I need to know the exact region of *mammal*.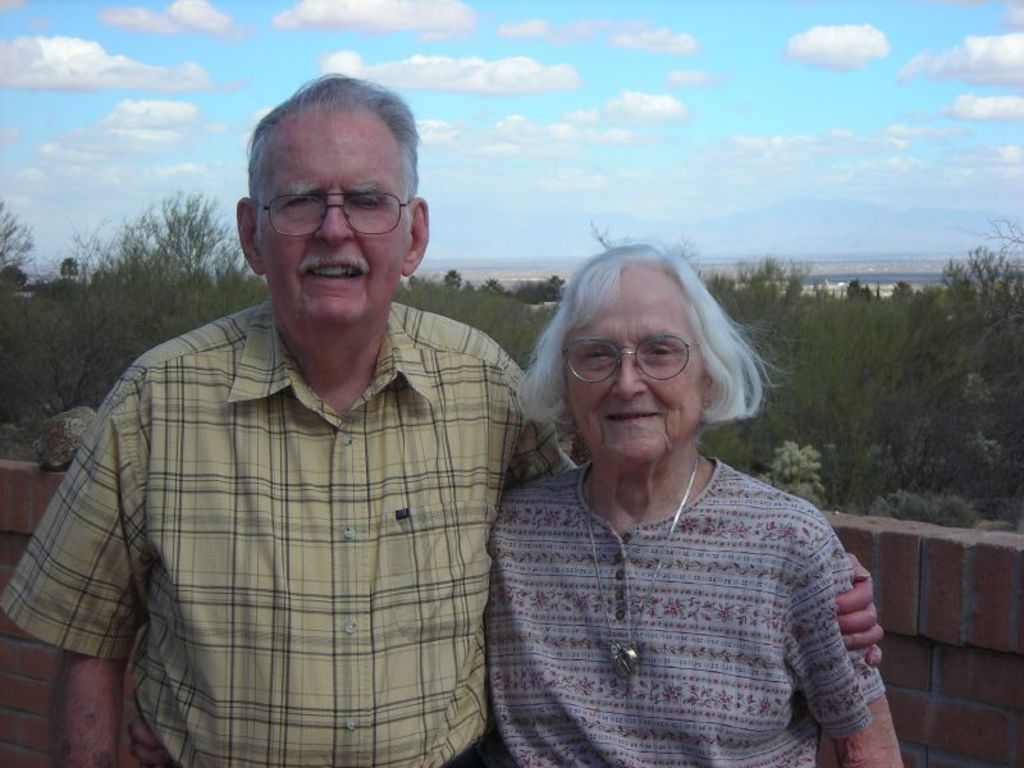
Region: <bbox>23, 119, 616, 749</bbox>.
